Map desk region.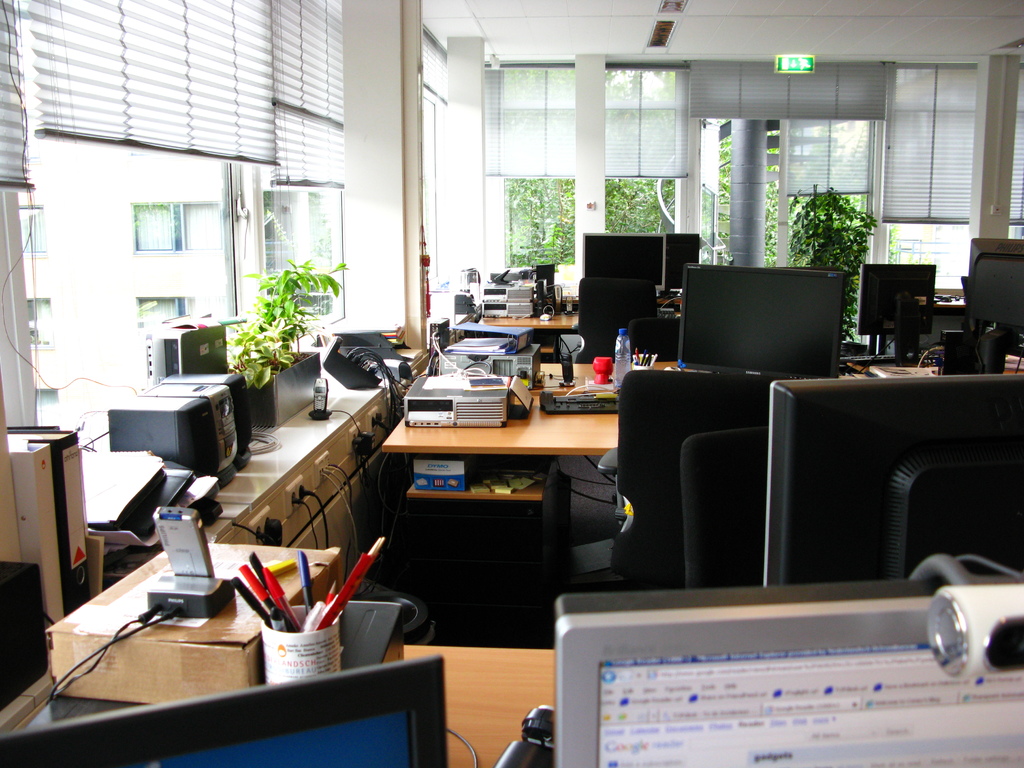
Mapped to BBox(401, 643, 550, 767).
